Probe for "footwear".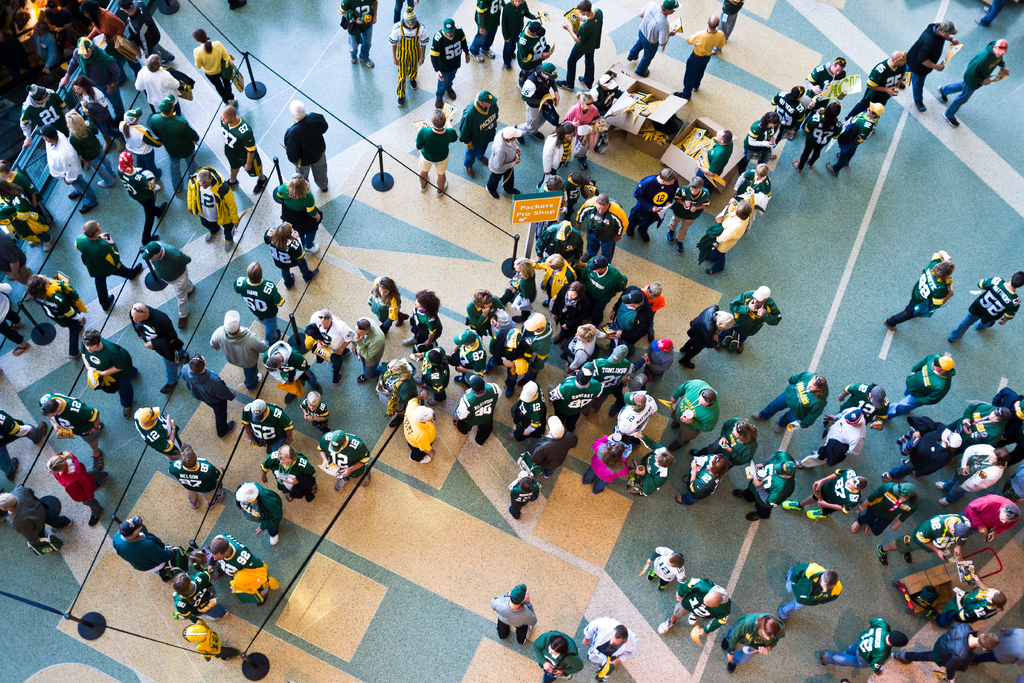
Probe result: <region>503, 186, 520, 194</region>.
